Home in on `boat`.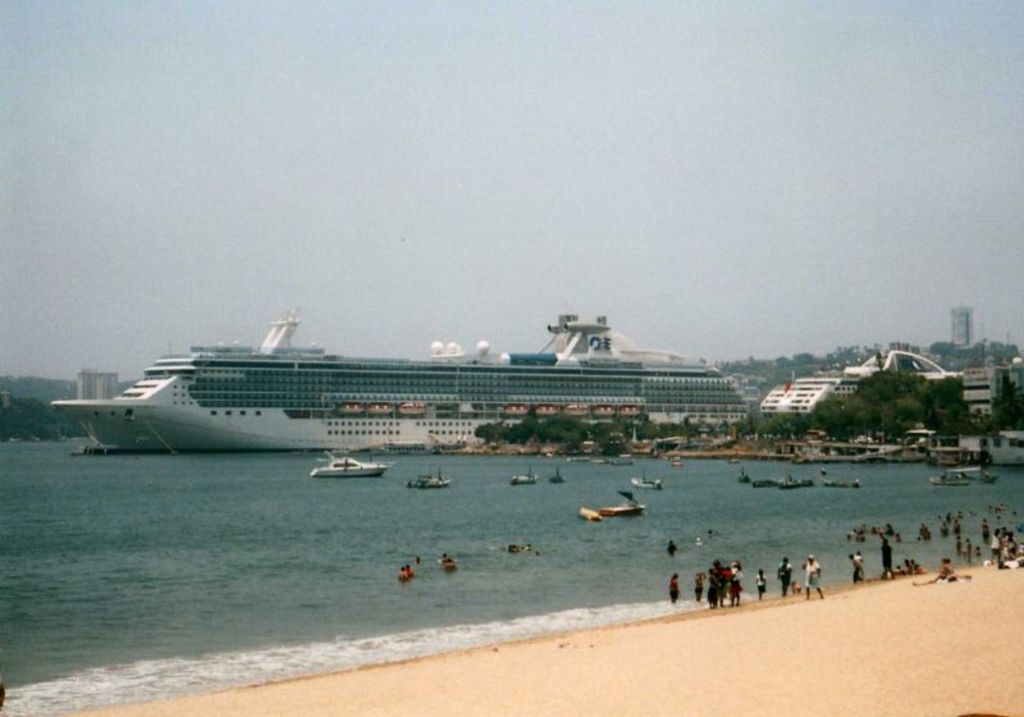
Homed in at [left=599, top=487, right=645, bottom=519].
